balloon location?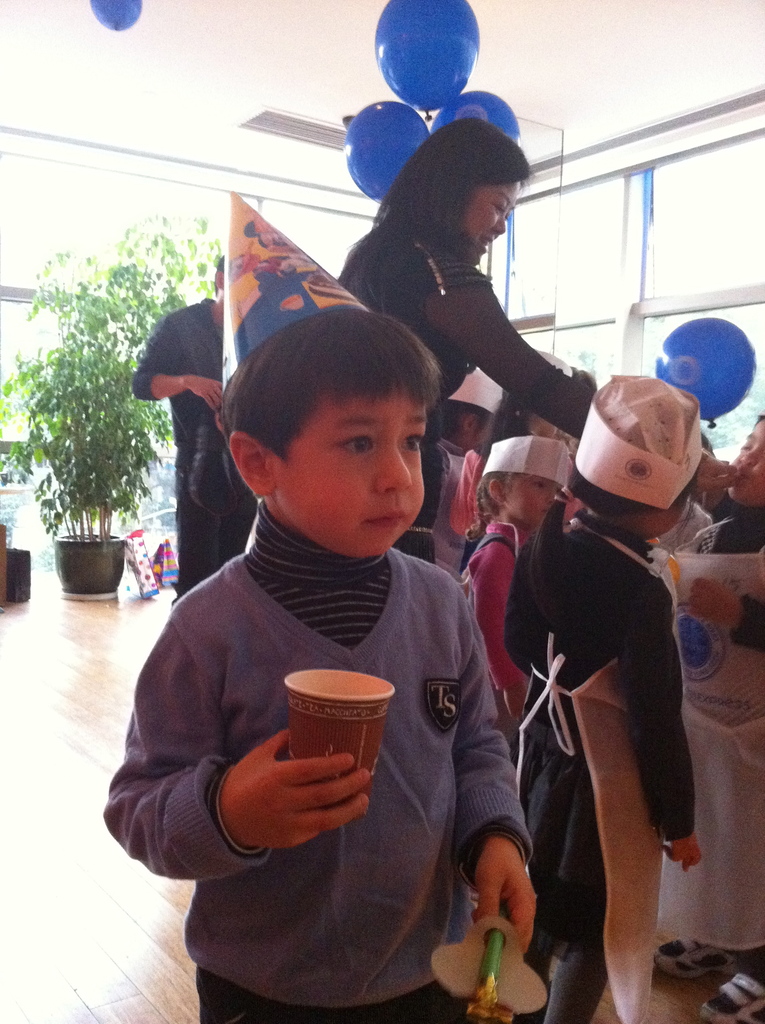
[653, 317, 758, 422]
